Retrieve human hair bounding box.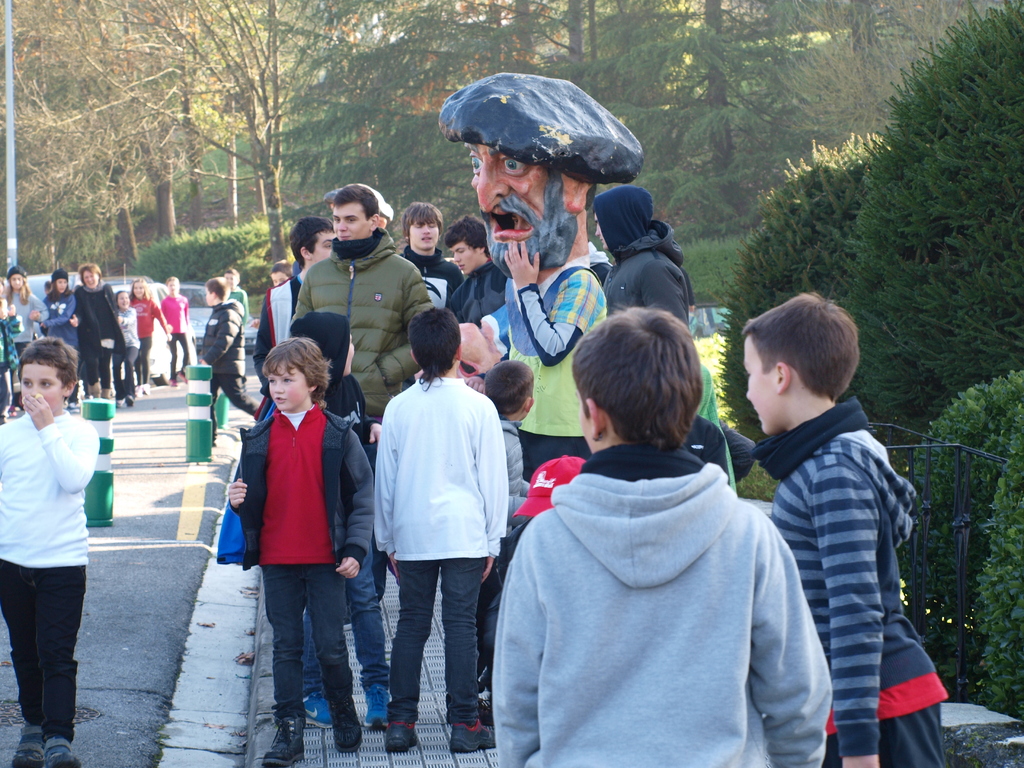
Bounding box: 47,279,76,303.
